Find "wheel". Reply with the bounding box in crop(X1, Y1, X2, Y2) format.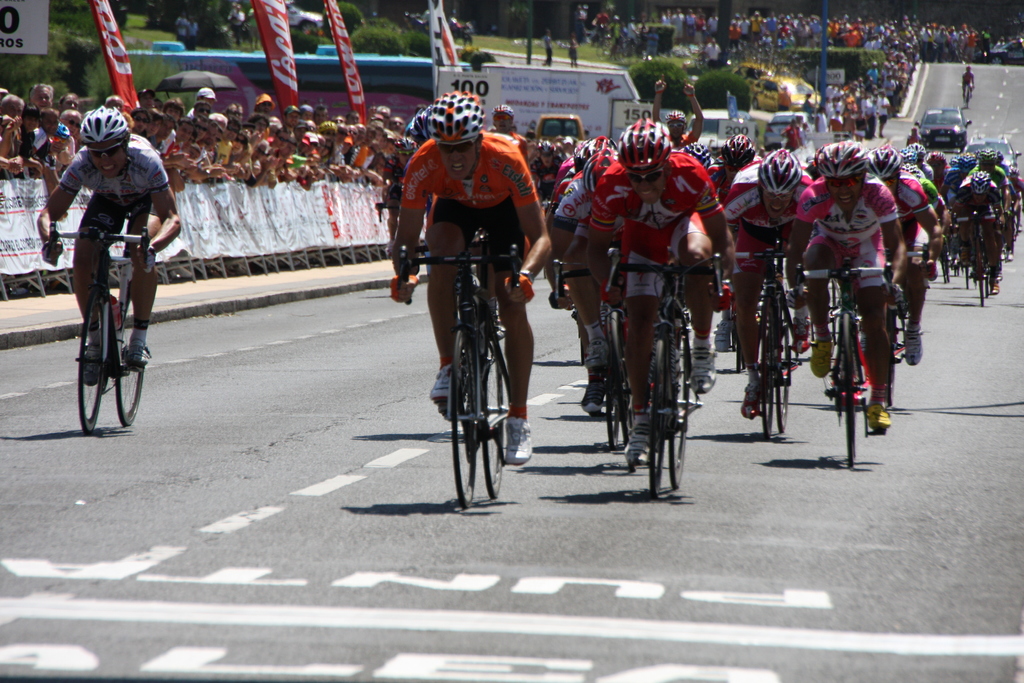
crop(758, 290, 772, 440).
